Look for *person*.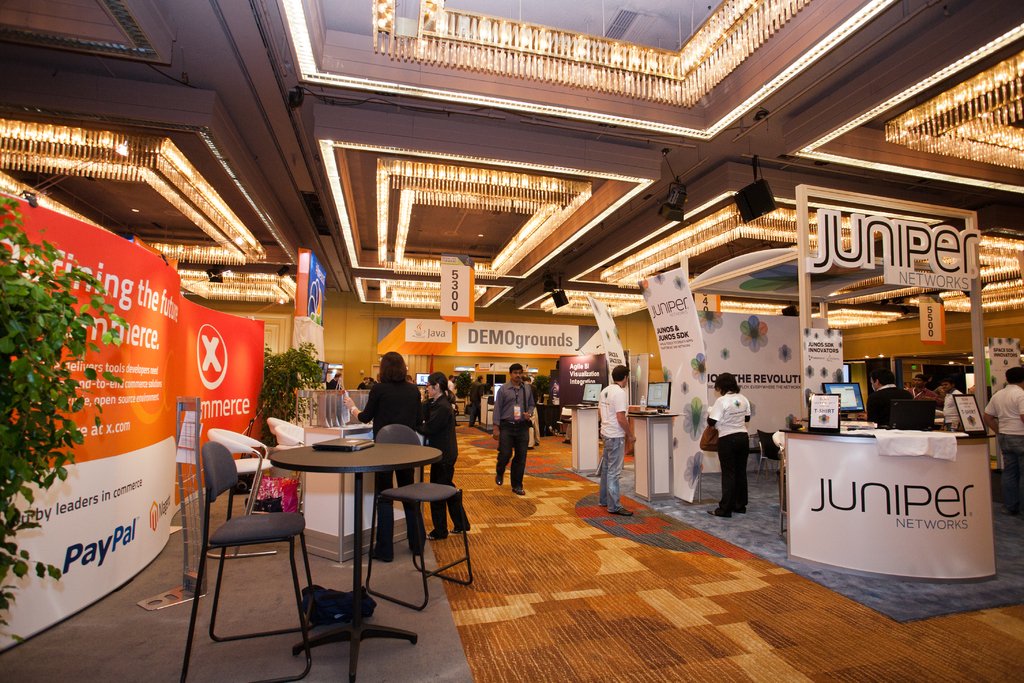
Found: <bbox>355, 374, 372, 389</bbox>.
